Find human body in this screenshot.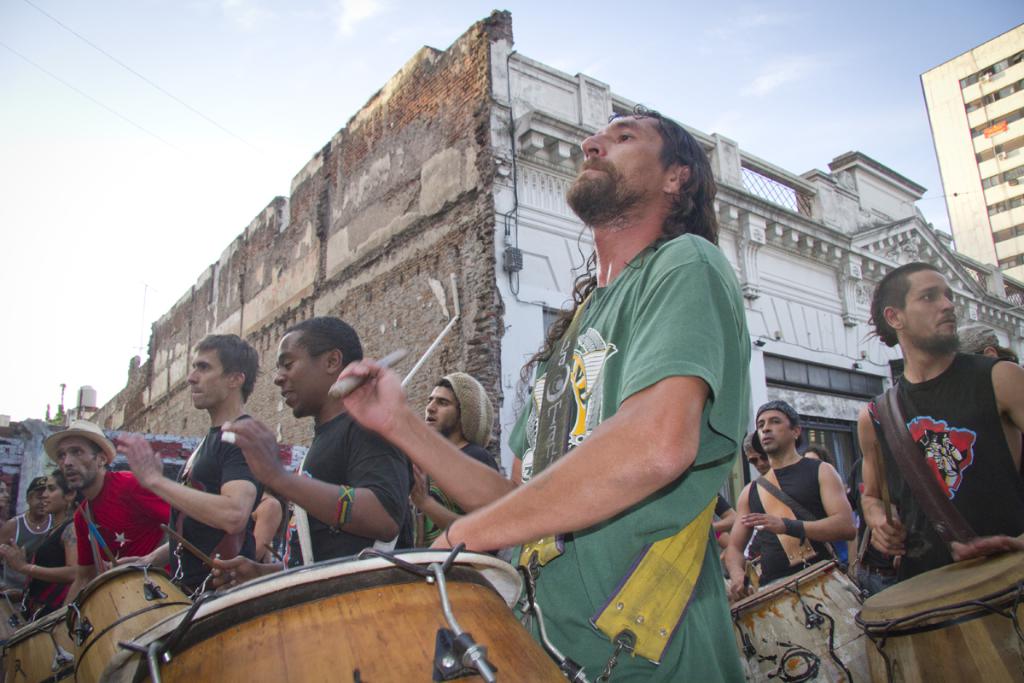
The bounding box for human body is {"x1": 335, "y1": 224, "x2": 753, "y2": 682}.
